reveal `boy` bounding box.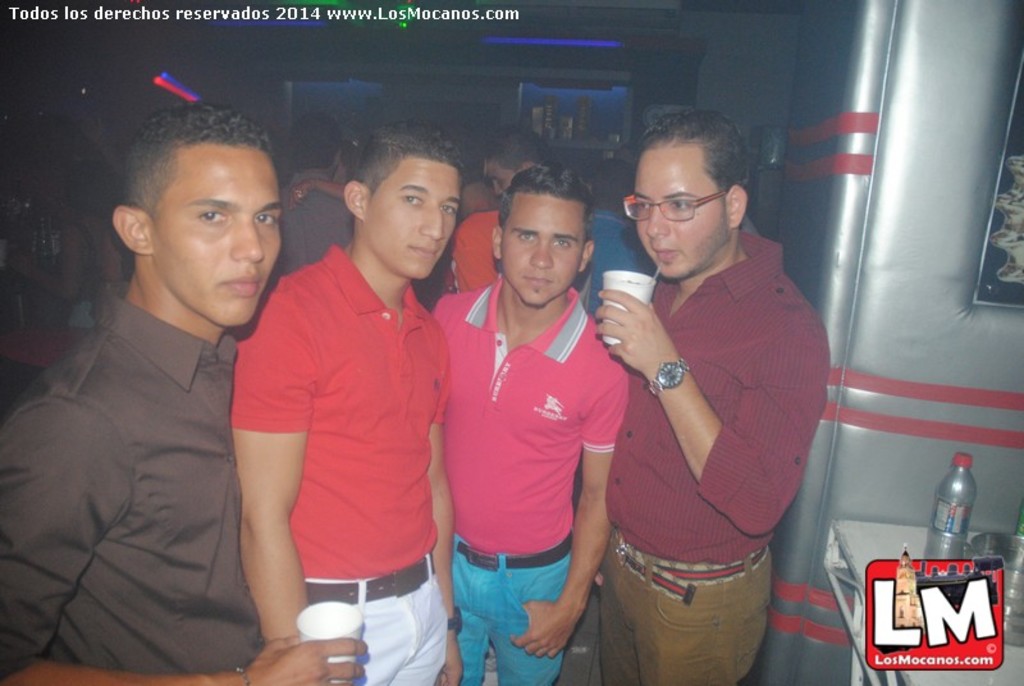
Revealed: l=42, t=88, r=303, b=663.
